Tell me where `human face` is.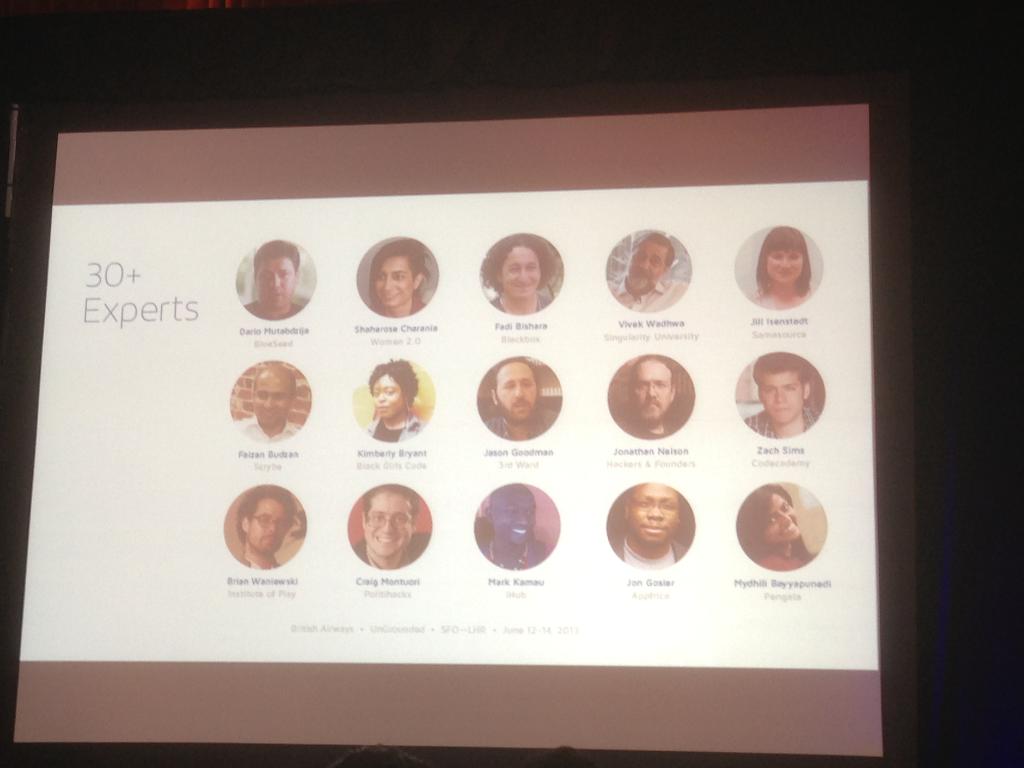
`human face` is at bbox=[768, 250, 803, 284].
